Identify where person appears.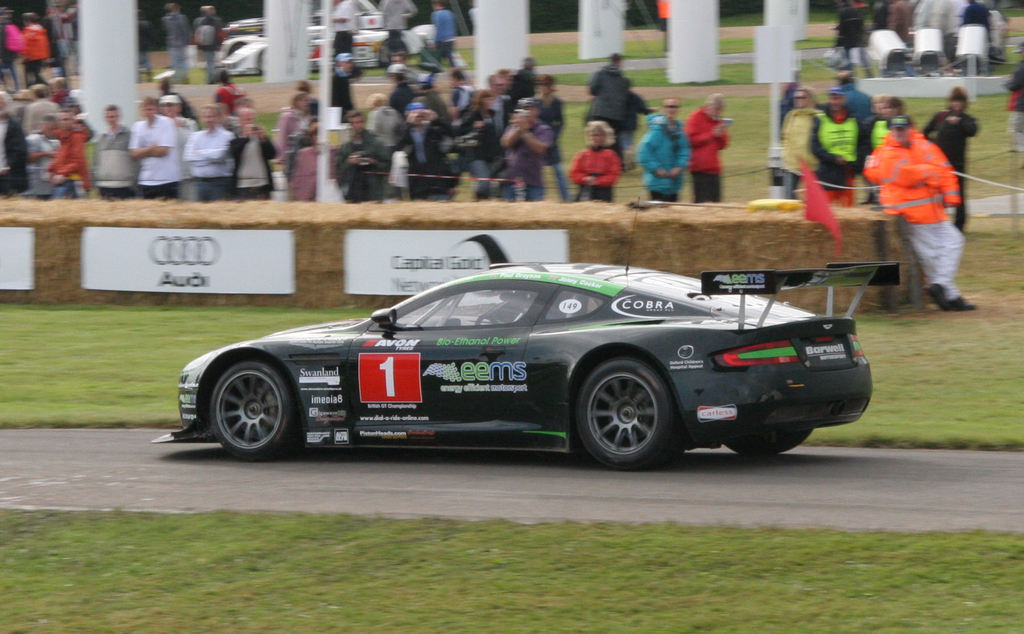
Appears at 828:60:870:125.
